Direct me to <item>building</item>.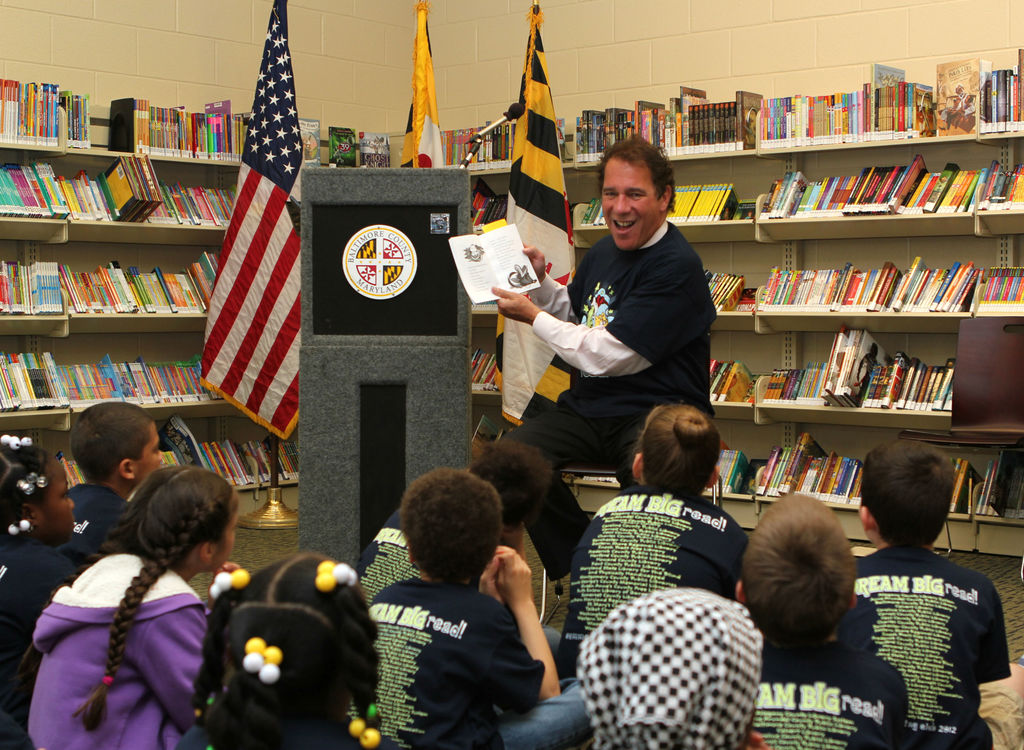
Direction: (left=0, top=0, right=1023, bottom=749).
